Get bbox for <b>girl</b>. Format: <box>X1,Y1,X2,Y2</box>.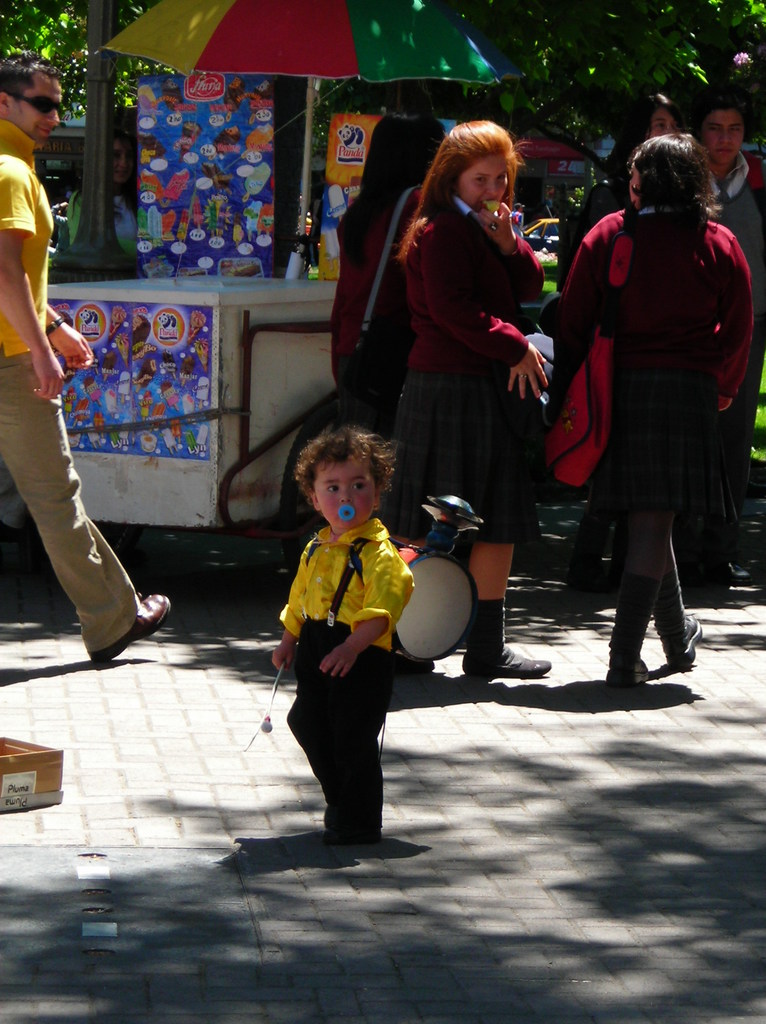
<box>268,424,420,843</box>.
